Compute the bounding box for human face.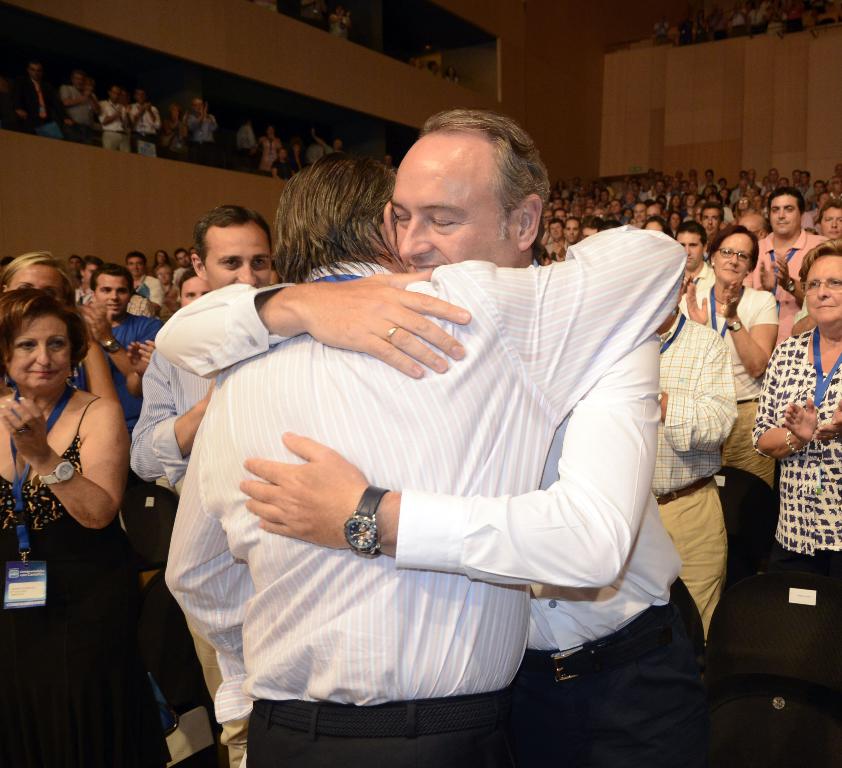
(left=8, top=263, right=60, bottom=298).
